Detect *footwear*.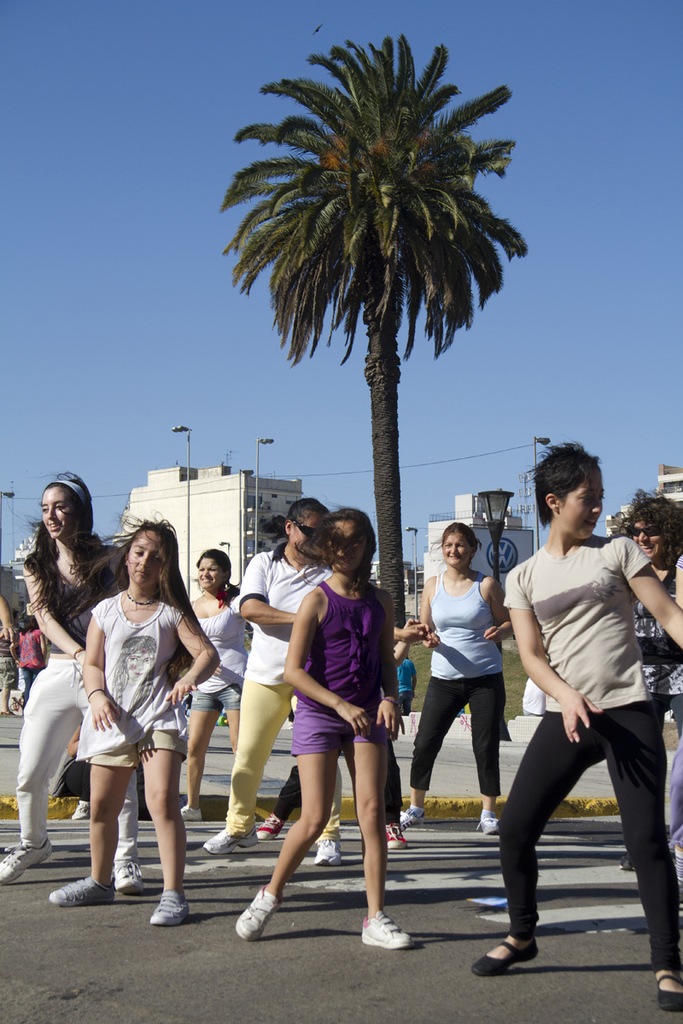
Detected at x1=42, y1=874, x2=113, y2=909.
